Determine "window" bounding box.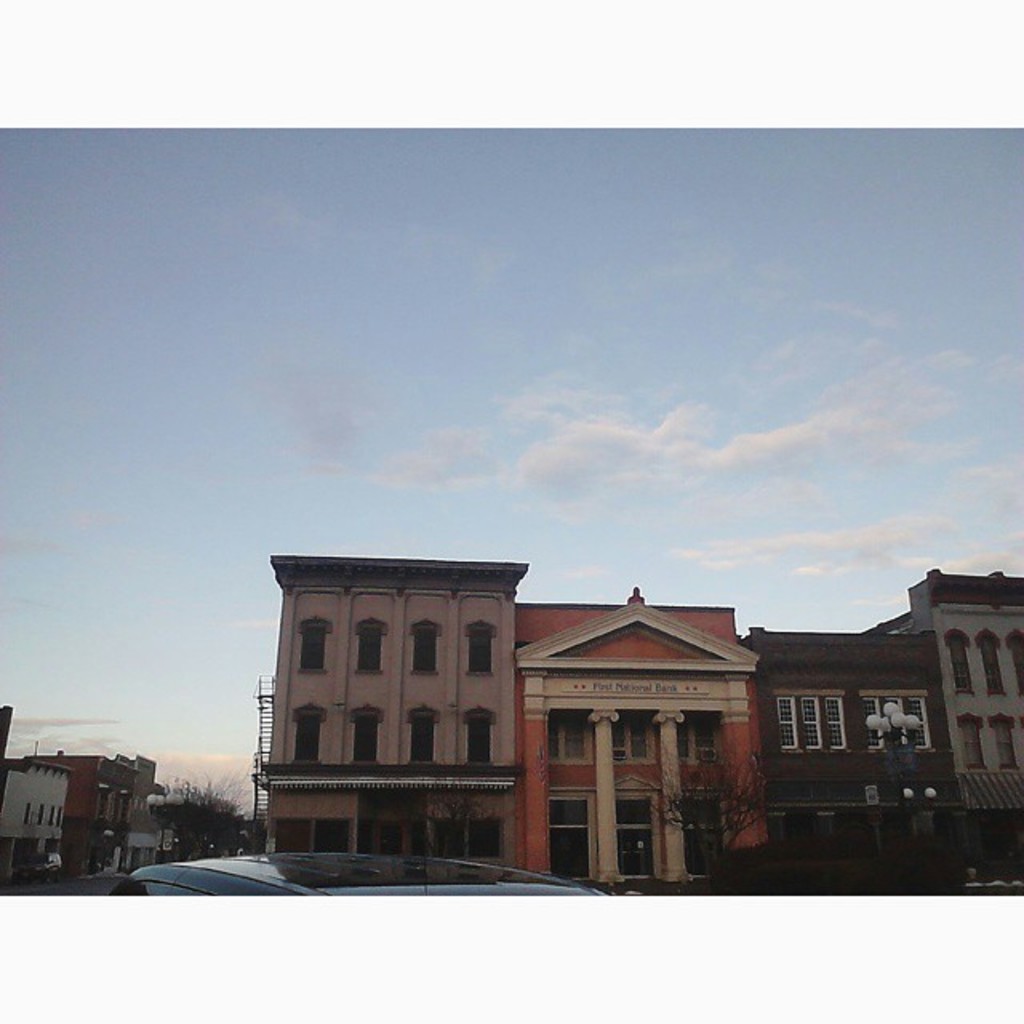
Determined: {"left": 280, "top": 816, "right": 312, "bottom": 850}.
